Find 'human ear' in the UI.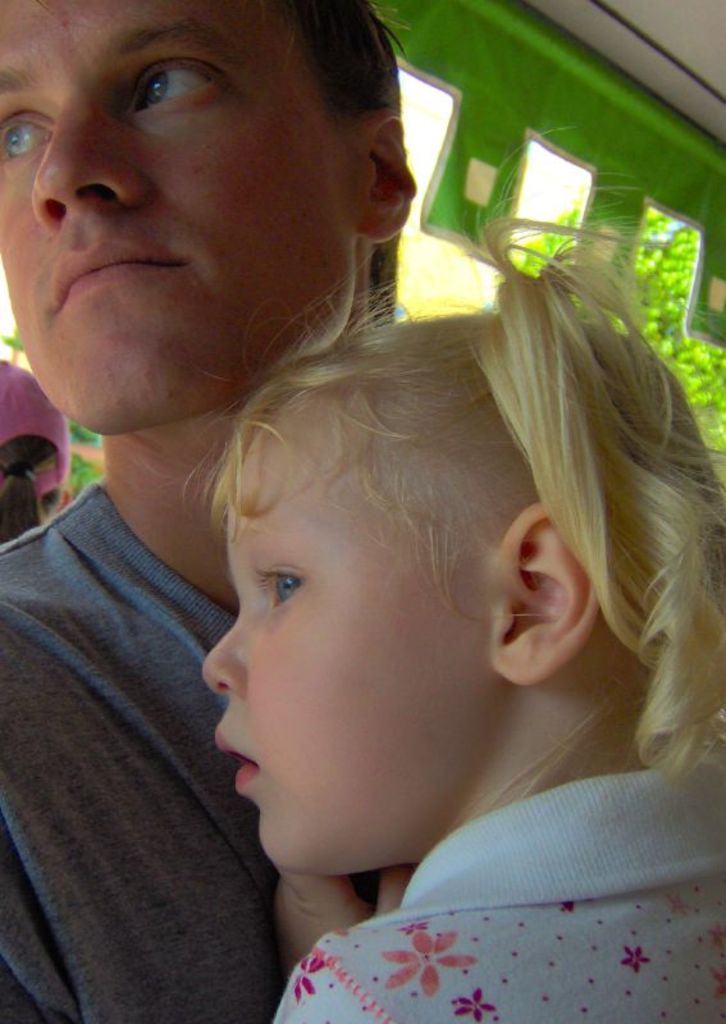
UI element at (x1=356, y1=105, x2=419, y2=247).
